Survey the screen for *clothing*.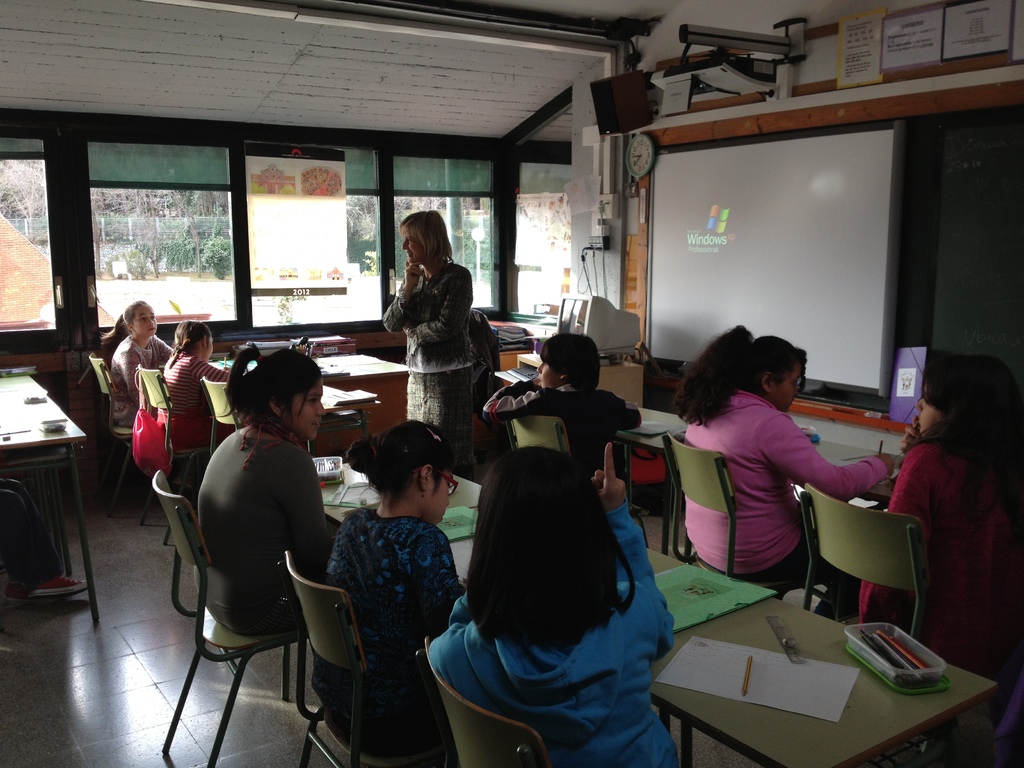
Survey found: (160,347,237,452).
